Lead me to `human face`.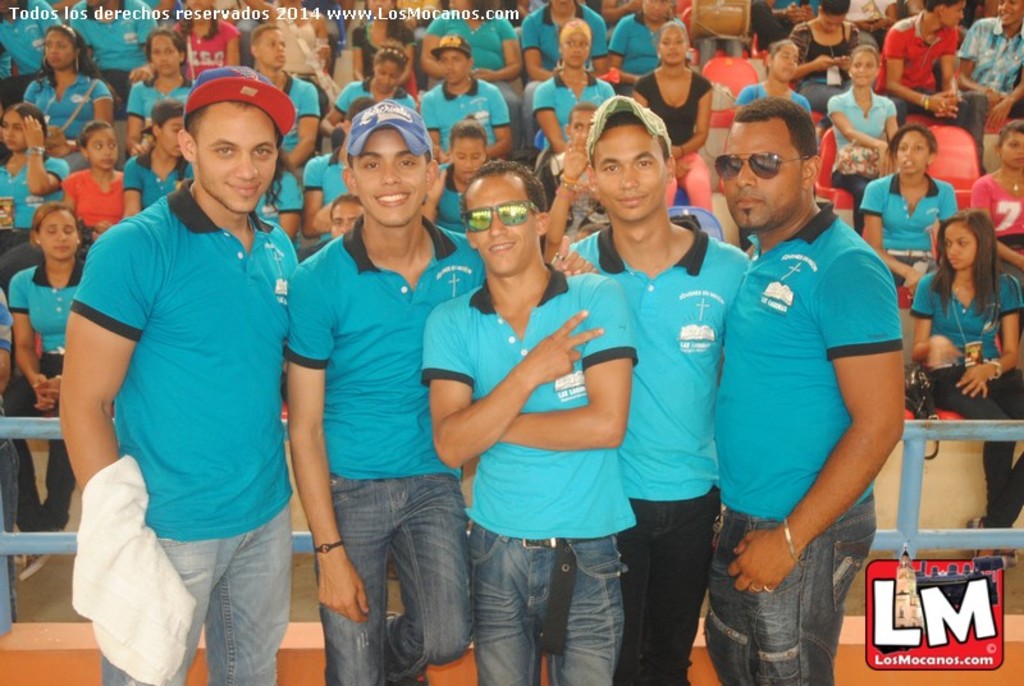
Lead to (x1=6, y1=111, x2=23, y2=143).
